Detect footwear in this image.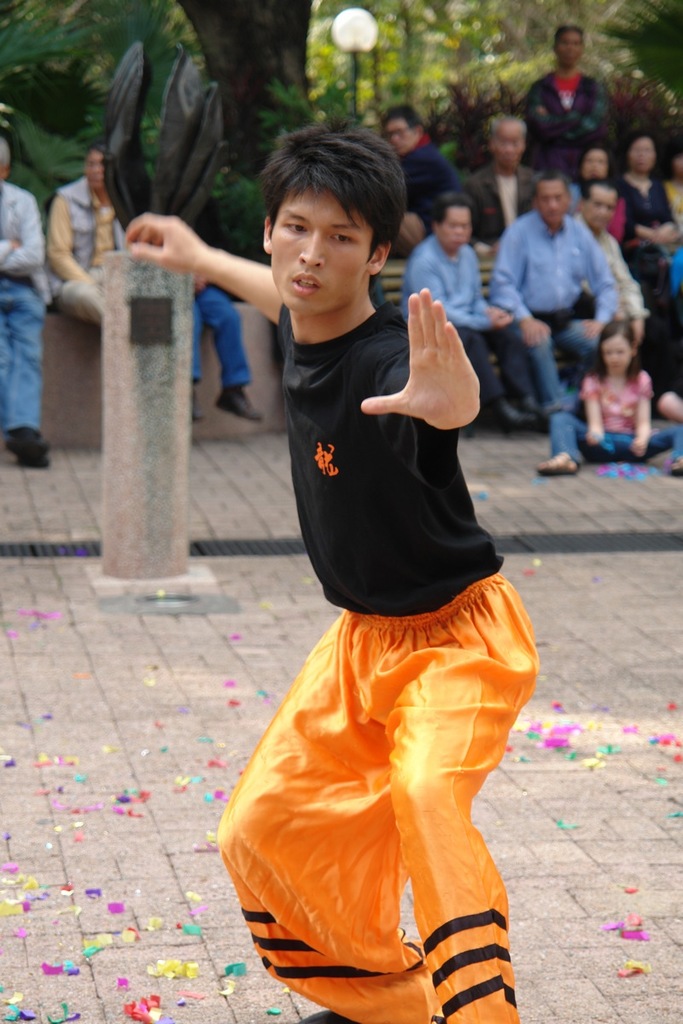
Detection: x1=528, y1=457, x2=579, y2=471.
